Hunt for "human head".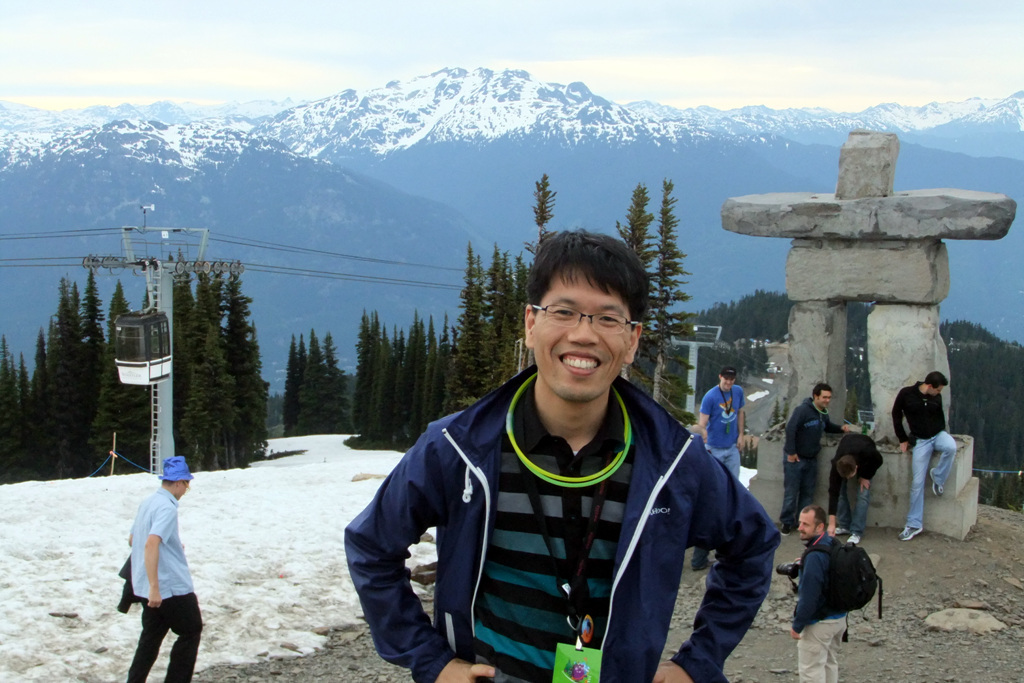
Hunted down at box=[718, 370, 732, 394].
